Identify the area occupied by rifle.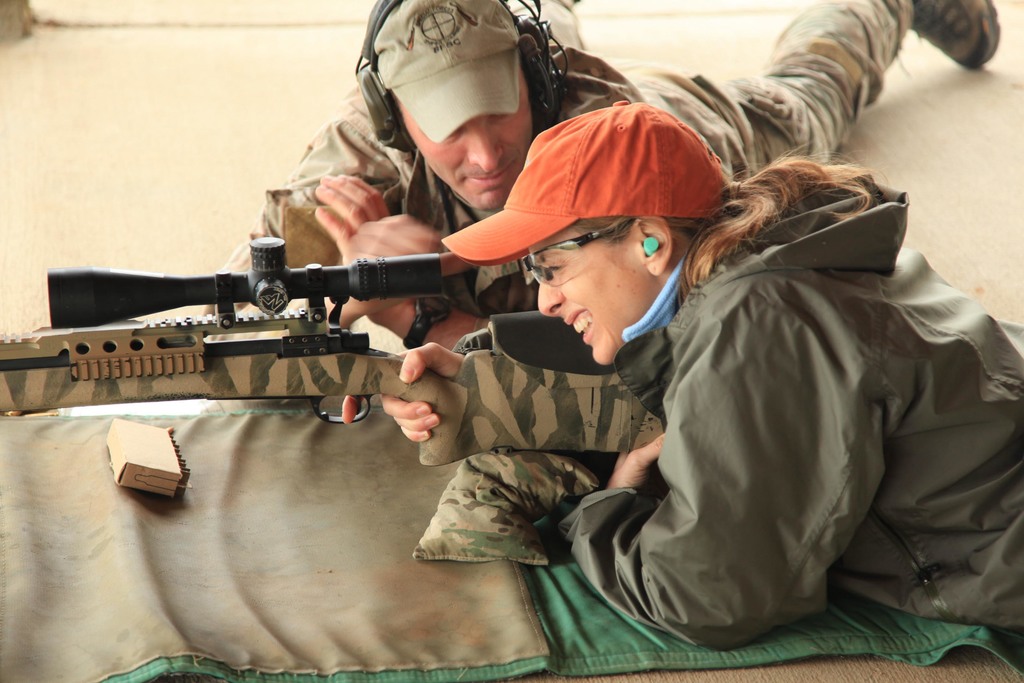
Area: [0, 235, 659, 470].
